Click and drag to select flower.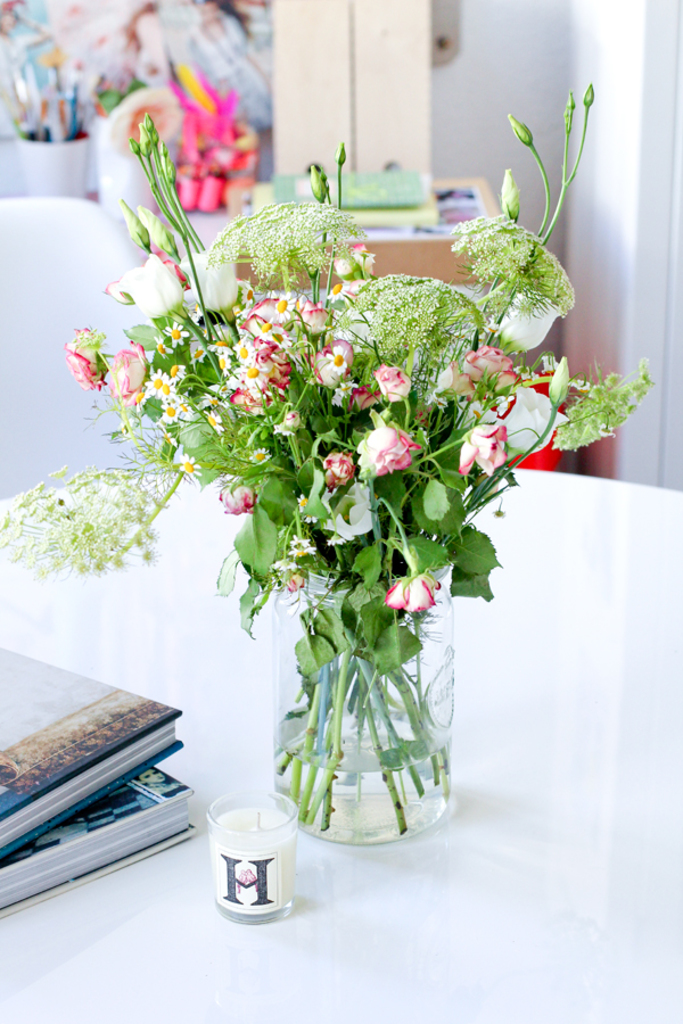
Selection: 283:406:299:429.
